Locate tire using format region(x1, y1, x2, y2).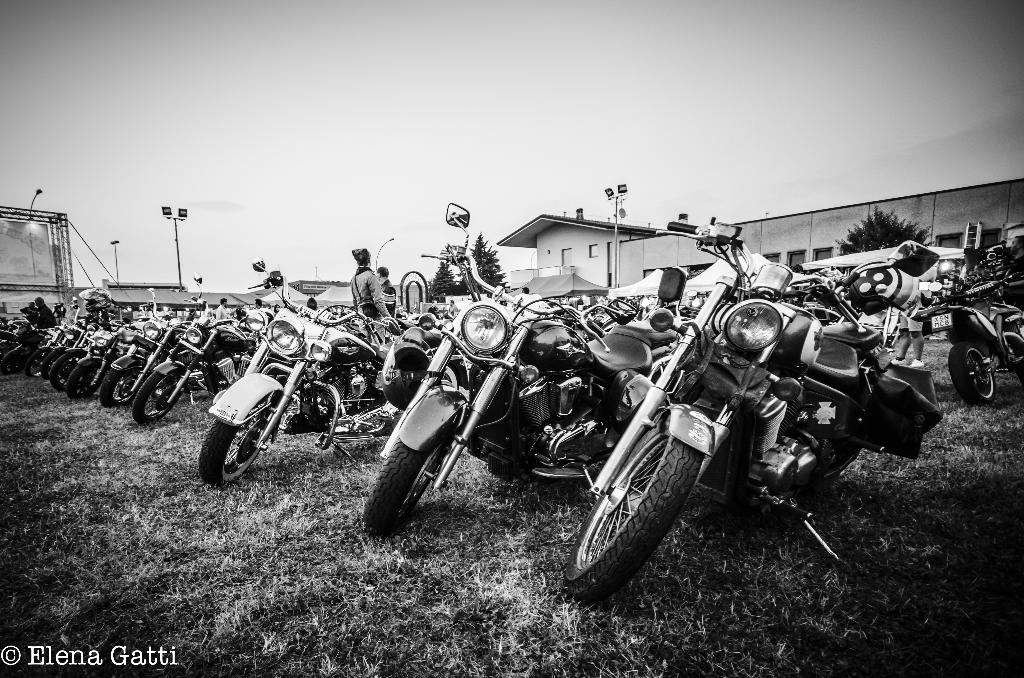
region(821, 444, 859, 477).
